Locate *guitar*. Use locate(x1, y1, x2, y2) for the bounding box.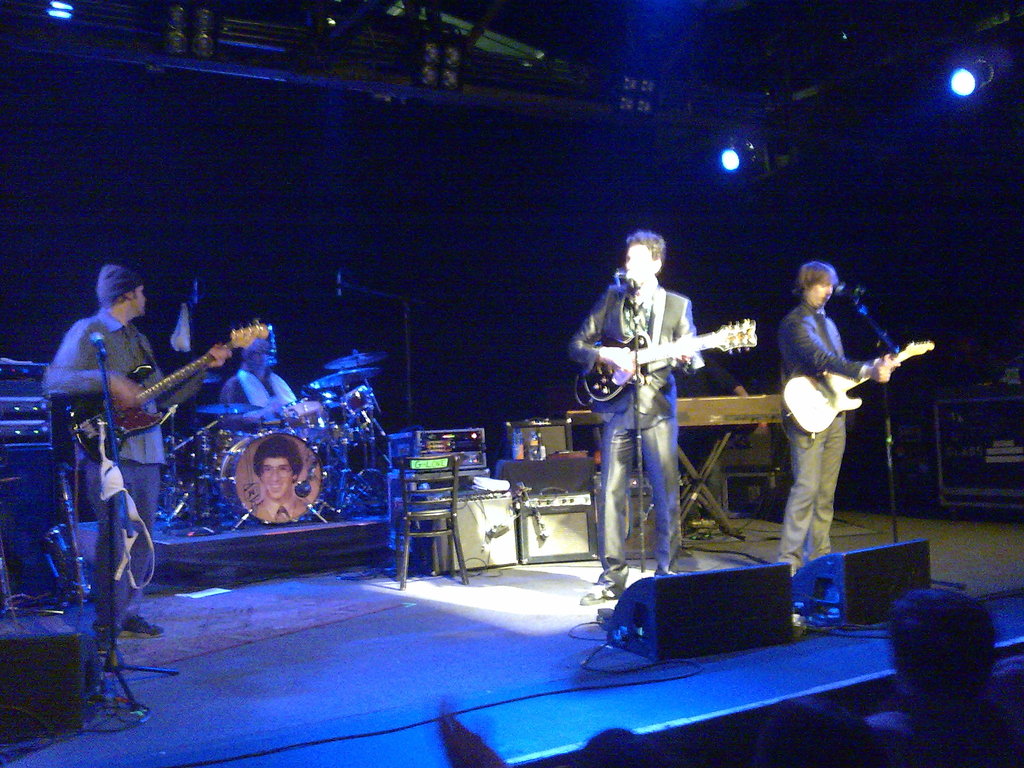
locate(576, 318, 756, 406).
